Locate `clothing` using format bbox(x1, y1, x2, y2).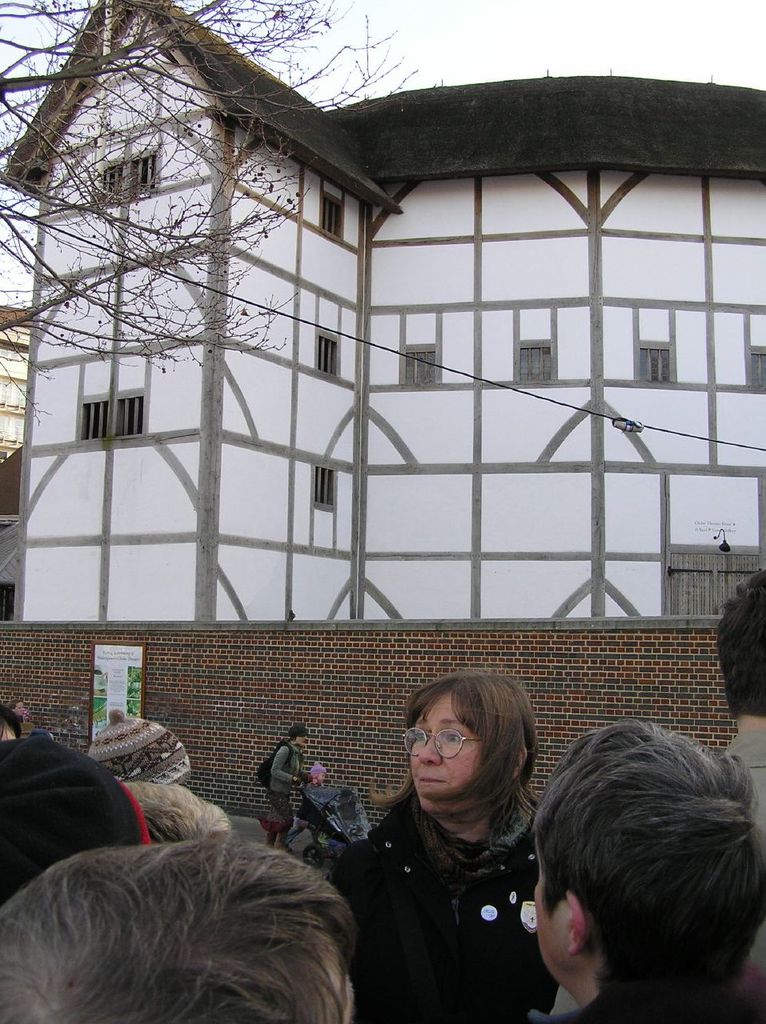
bbox(331, 754, 579, 1007).
